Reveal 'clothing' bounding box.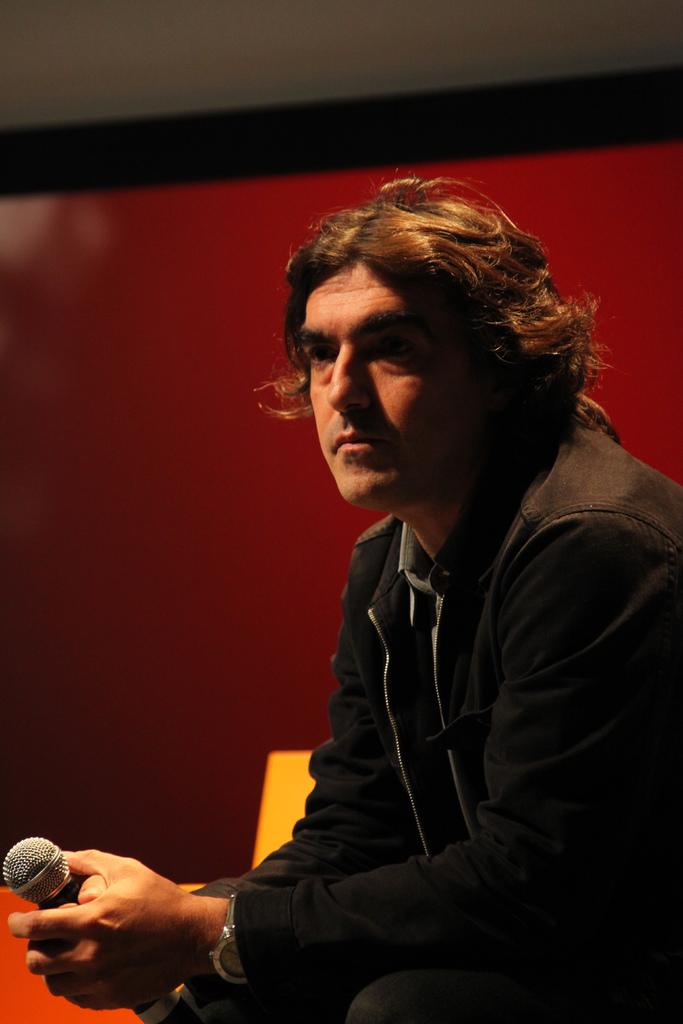
Revealed: region(238, 397, 636, 1001).
